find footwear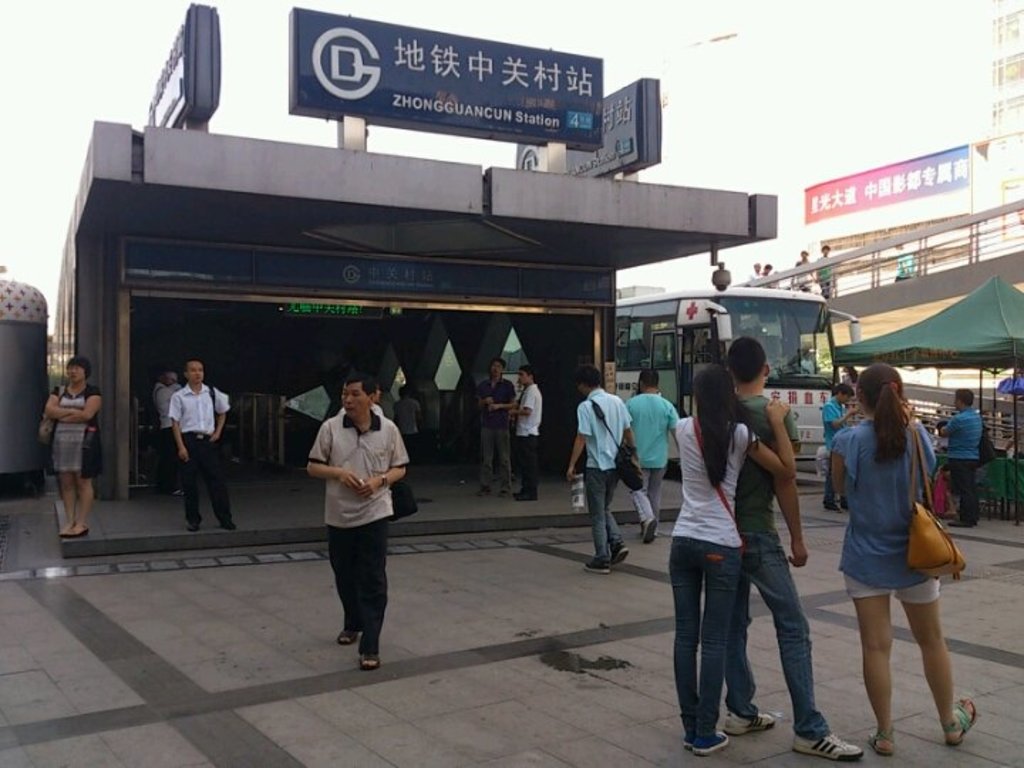
869 725 900 762
